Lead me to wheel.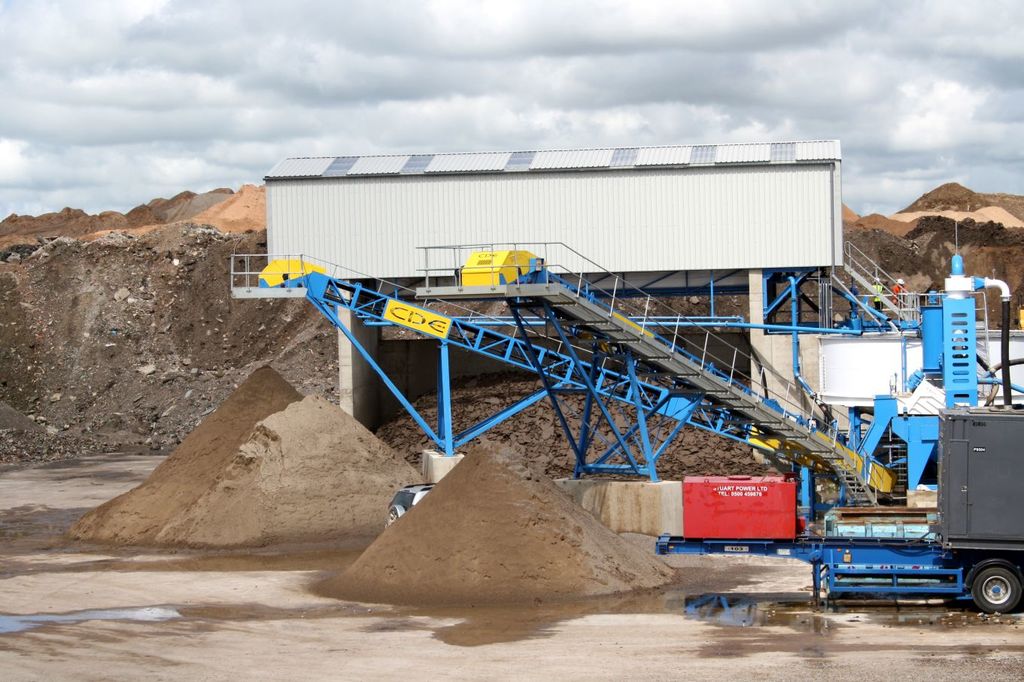
Lead to BBox(384, 500, 412, 532).
